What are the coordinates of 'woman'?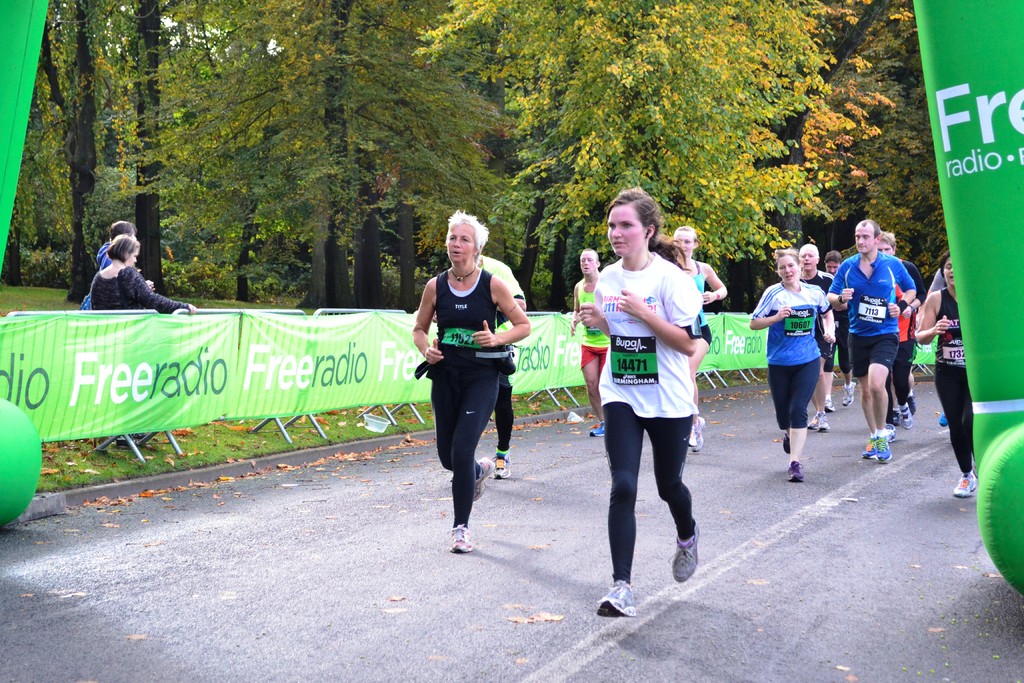
bbox=[667, 228, 727, 454].
